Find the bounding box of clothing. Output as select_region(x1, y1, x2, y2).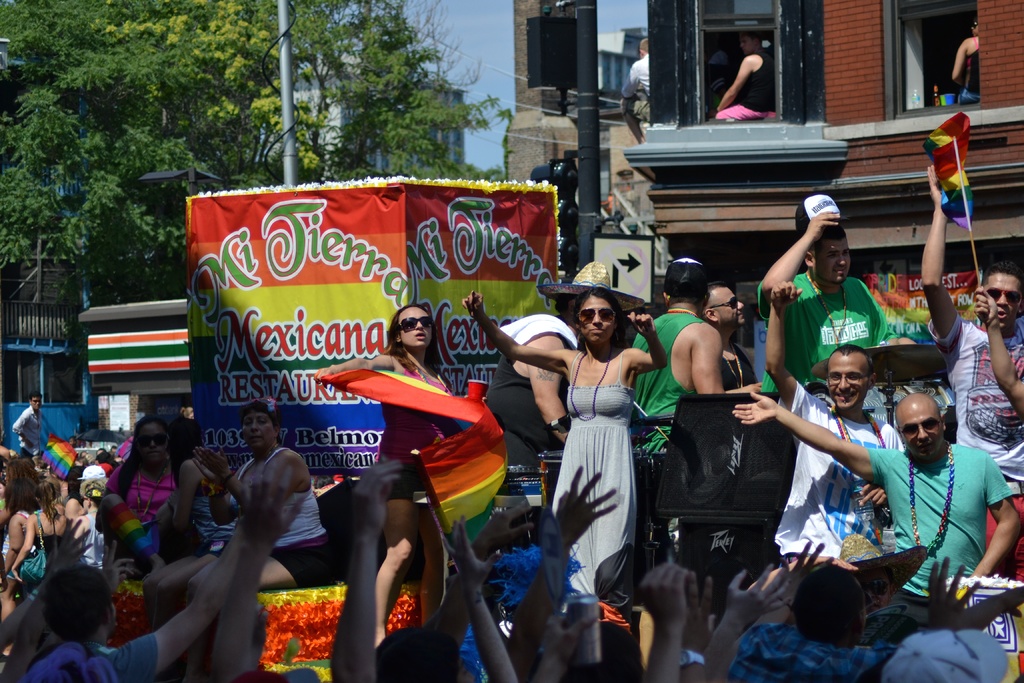
select_region(285, 520, 346, 586).
